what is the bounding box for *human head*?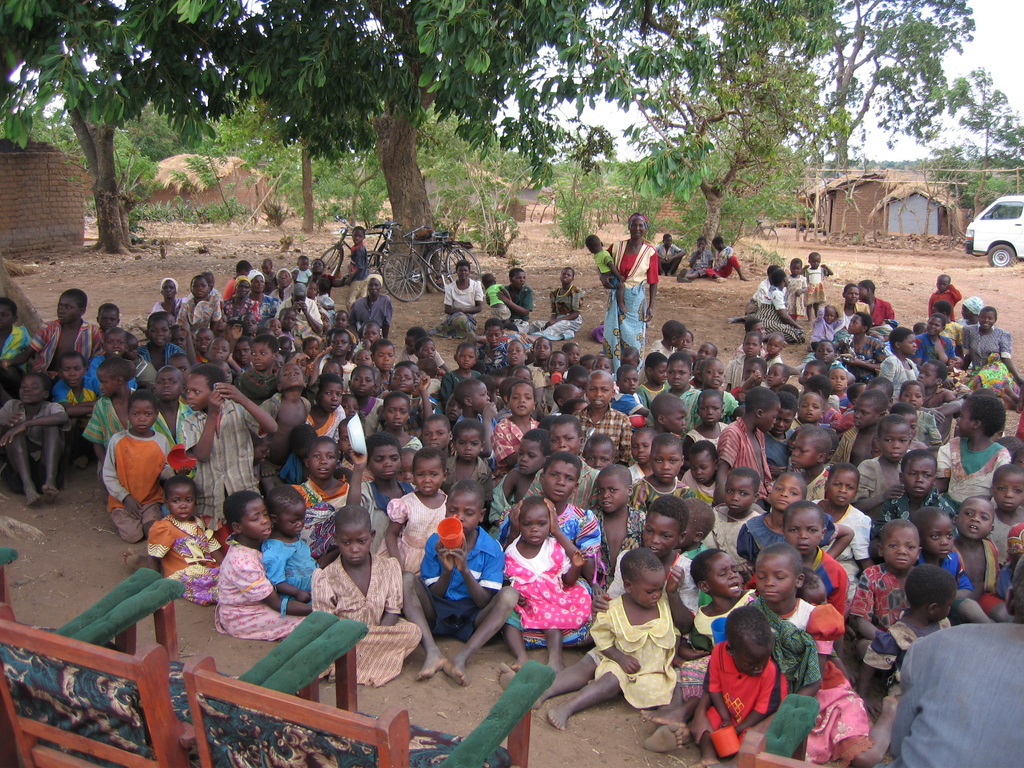
700/359/724/390.
